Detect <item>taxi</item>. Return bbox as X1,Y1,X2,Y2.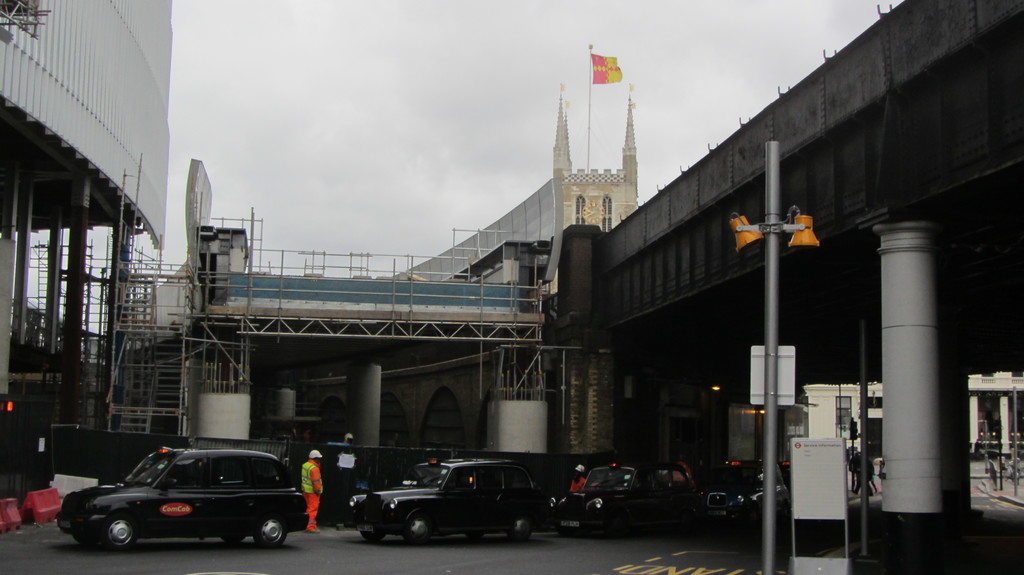
544,461,703,536.
